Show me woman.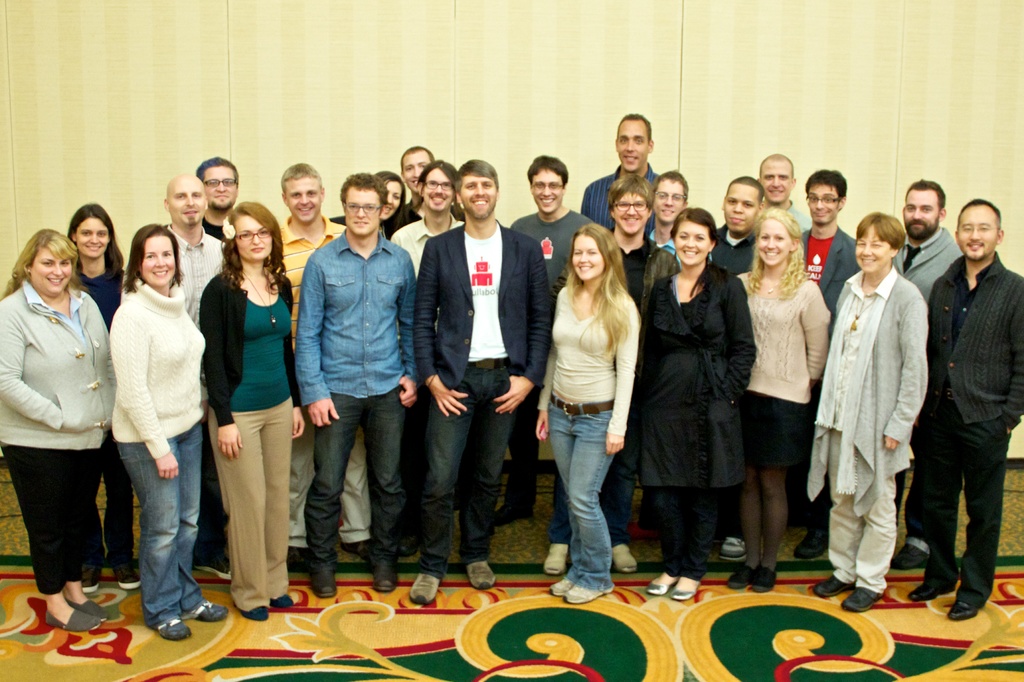
woman is here: 642, 207, 762, 600.
